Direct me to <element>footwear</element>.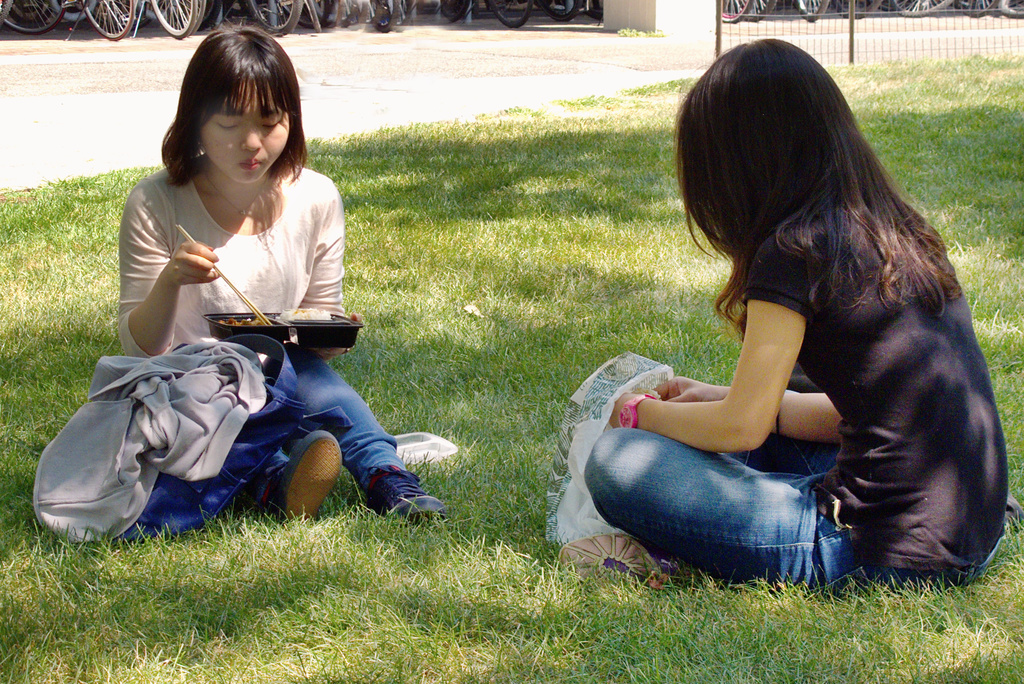
Direction: [346,465,433,533].
